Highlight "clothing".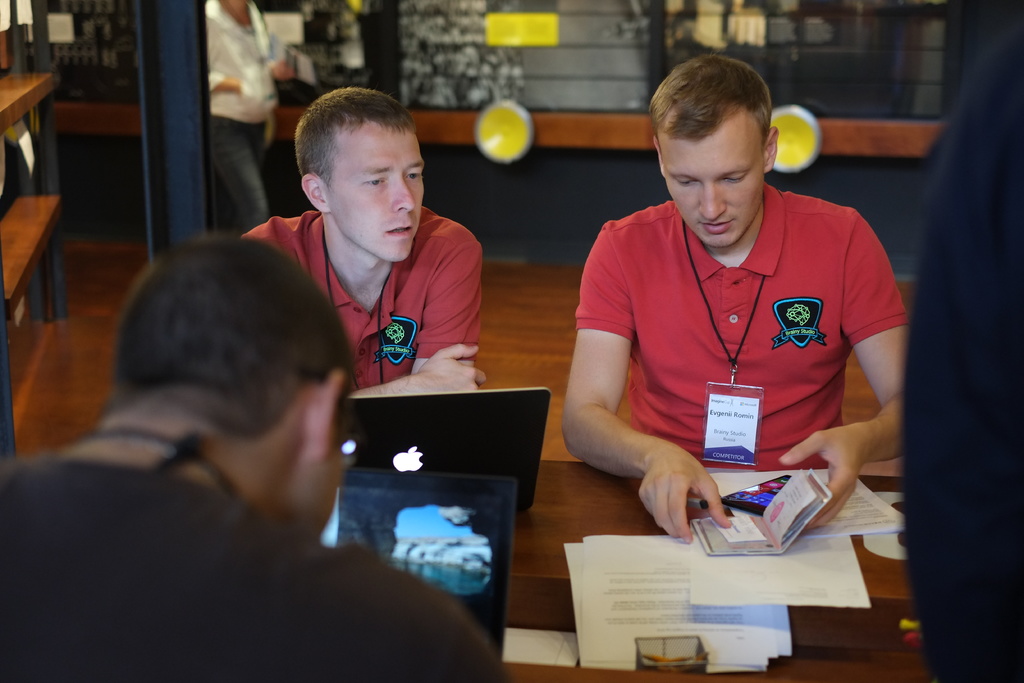
Highlighted region: 0:465:517:682.
